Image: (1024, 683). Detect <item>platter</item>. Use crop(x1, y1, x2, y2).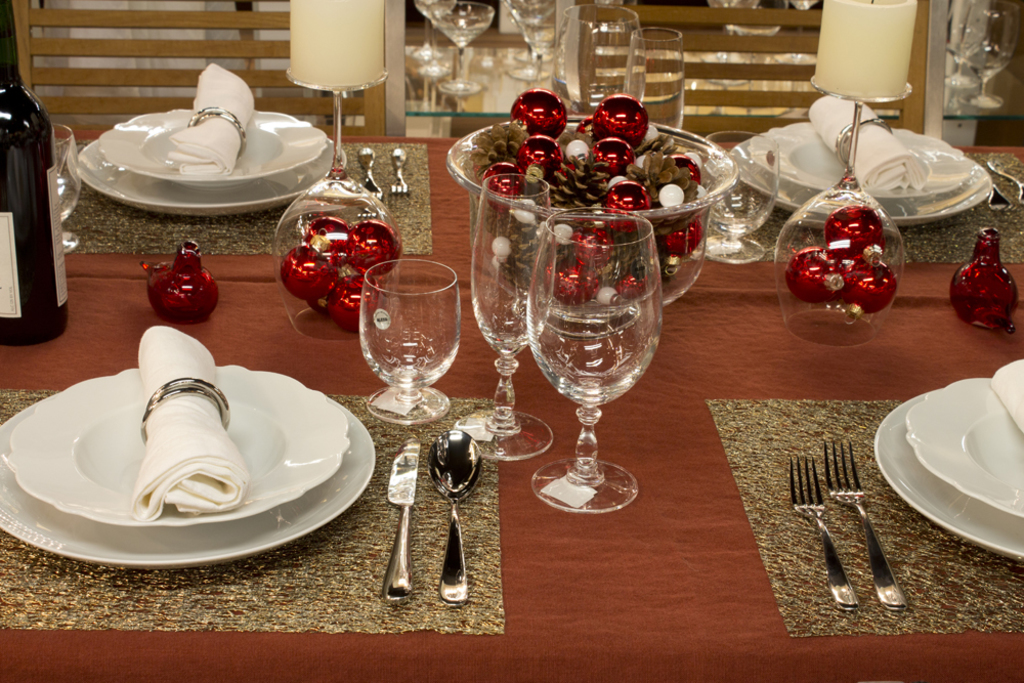
crop(0, 397, 375, 566).
